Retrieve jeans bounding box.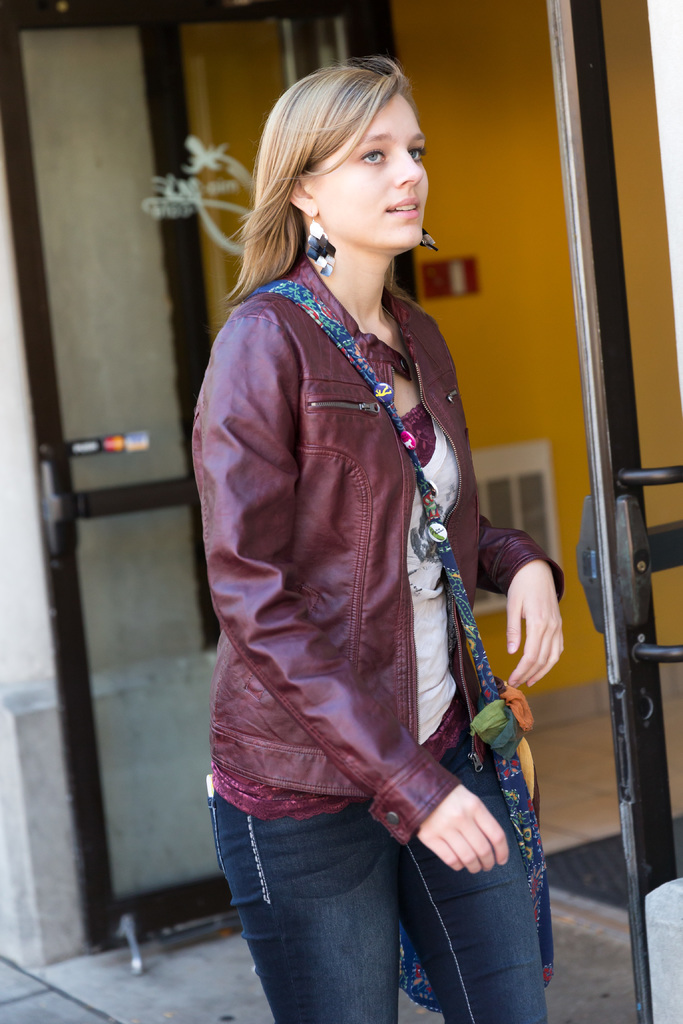
Bounding box: {"x1": 205, "y1": 789, "x2": 538, "y2": 1013}.
